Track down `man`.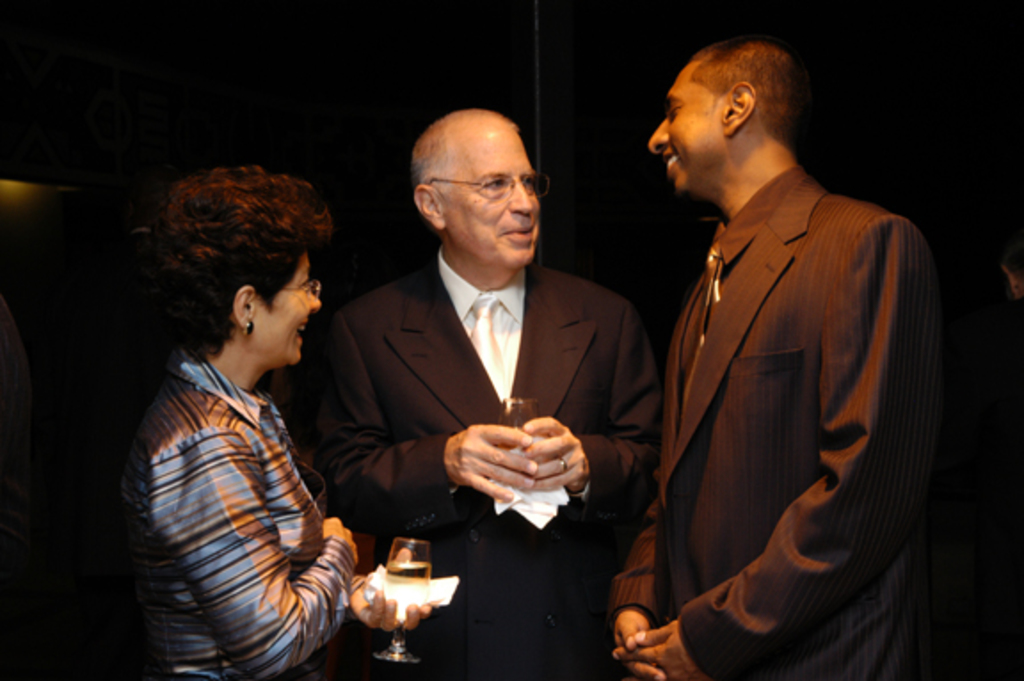
Tracked to locate(292, 103, 660, 679).
